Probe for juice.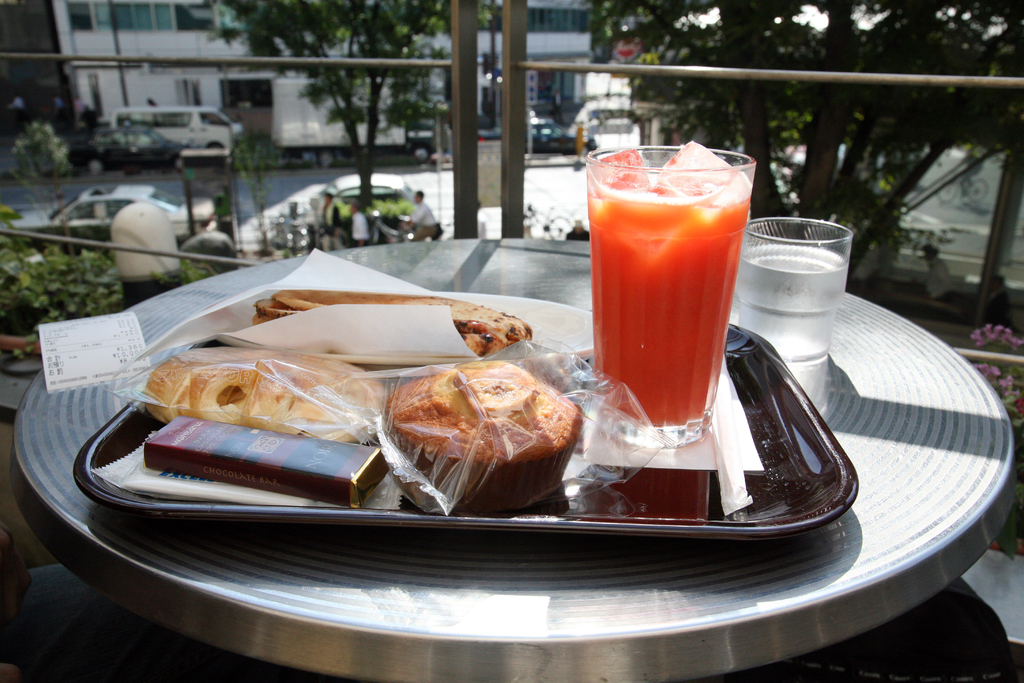
Probe result: region(588, 170, 750, 431).
